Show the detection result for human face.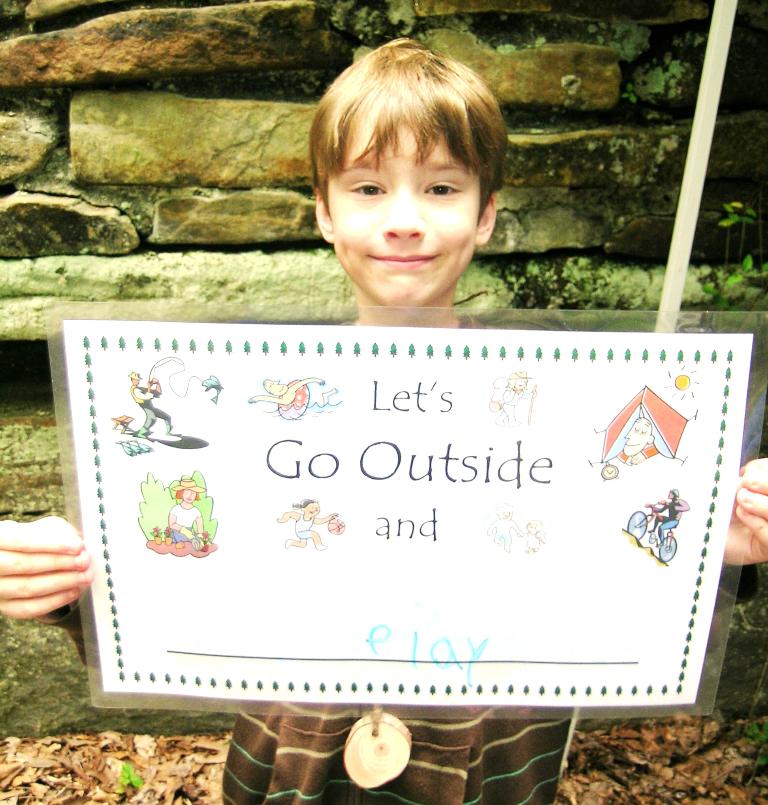
(501,510,510,521).
